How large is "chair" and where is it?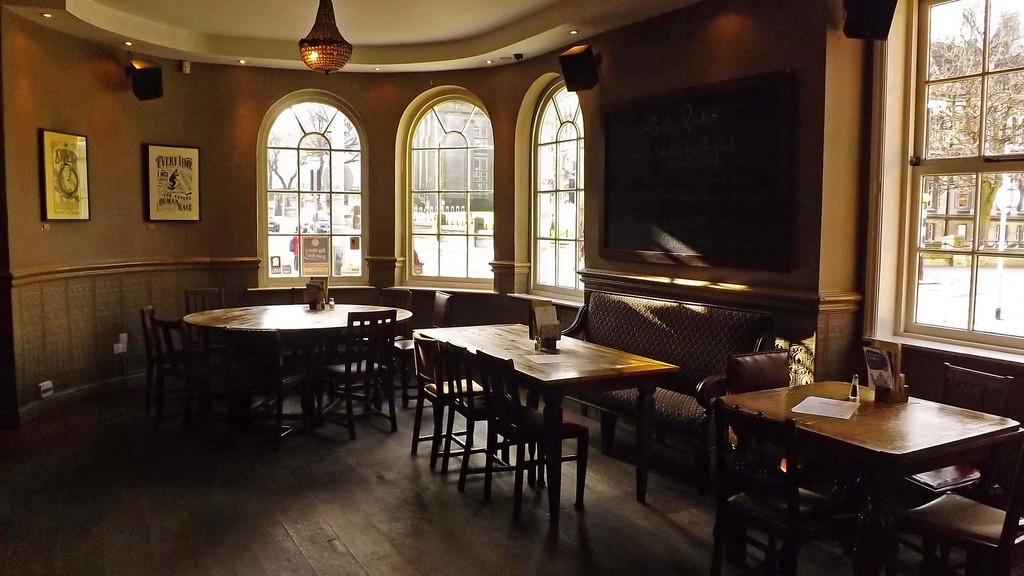
Bounding box: [388, 290, 454, 394].
